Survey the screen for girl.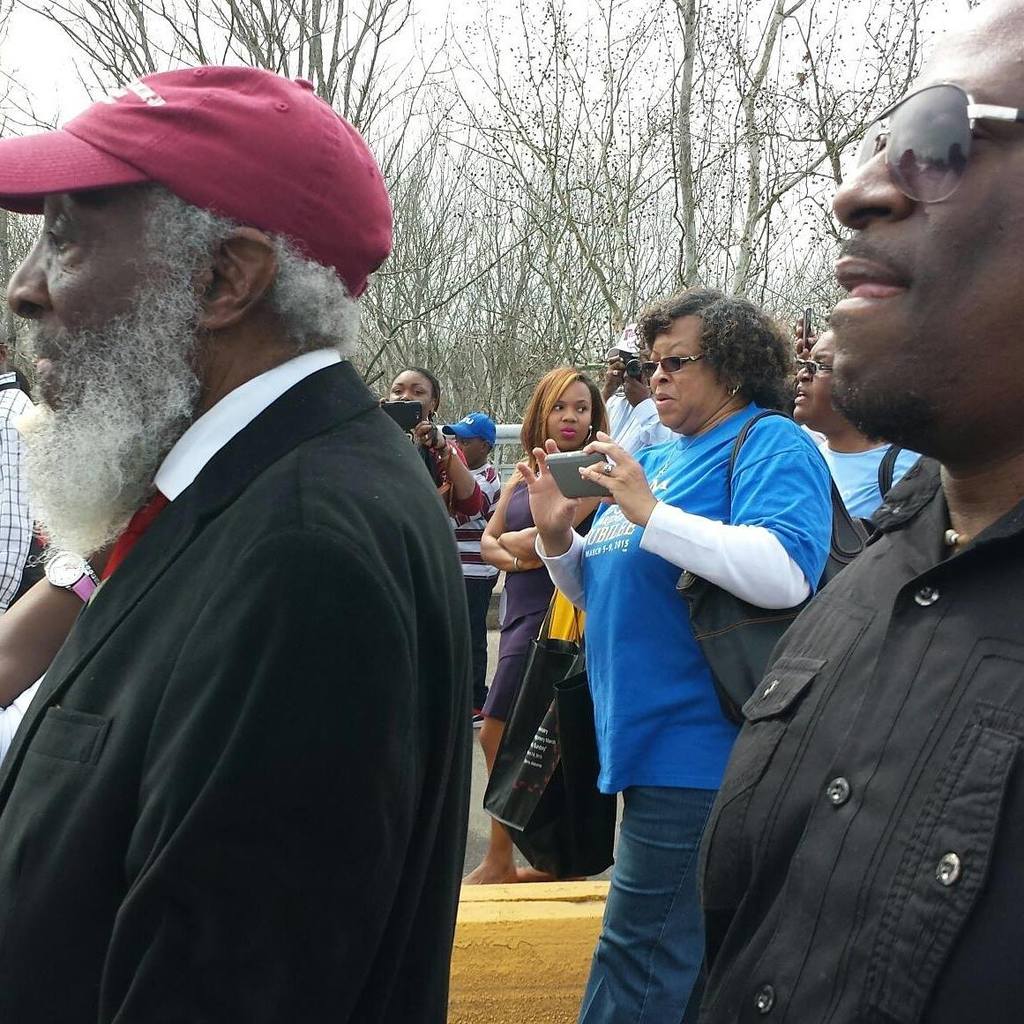
Survey found: bbox=(482, 363, 611, 885).
